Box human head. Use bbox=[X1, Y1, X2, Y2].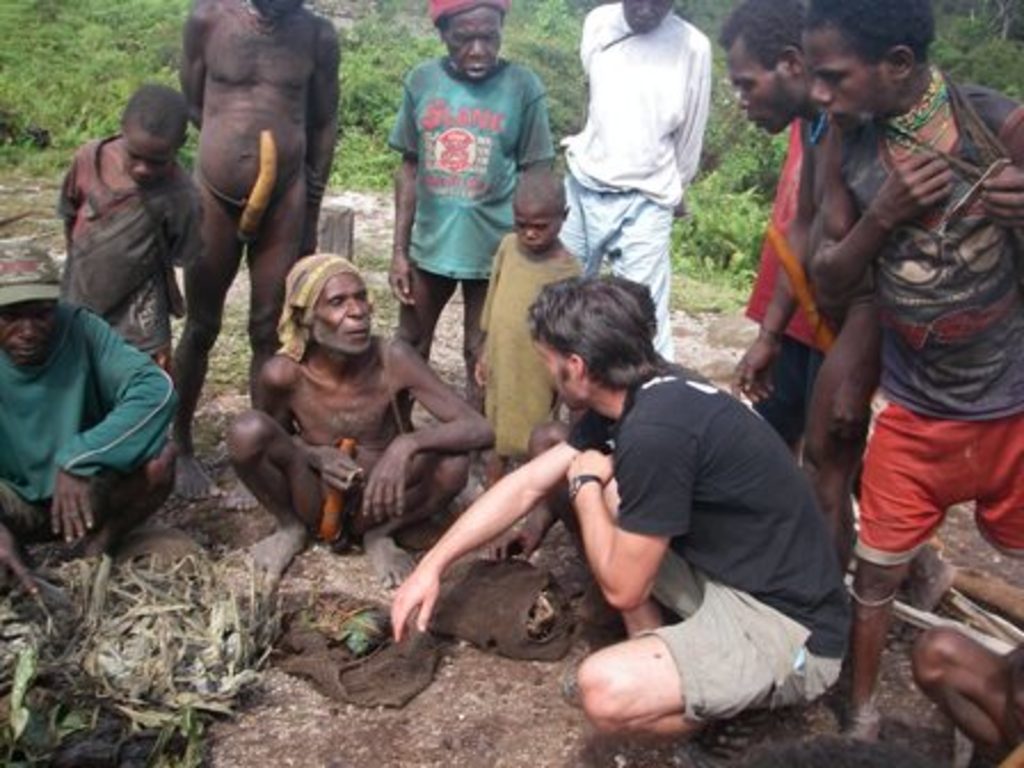
bbox=[617, 0, 683, 34].
